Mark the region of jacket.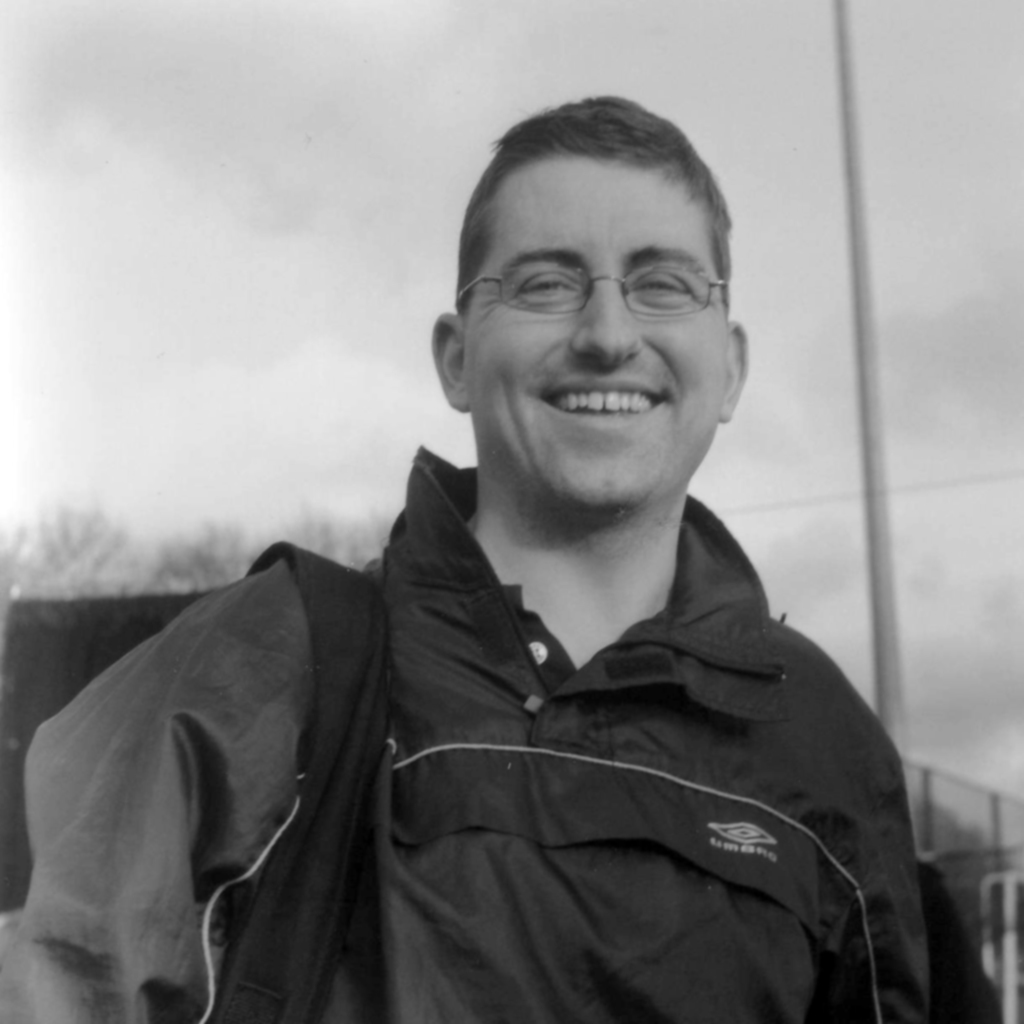
Region: BBox(200, 403, 956, 1023).
